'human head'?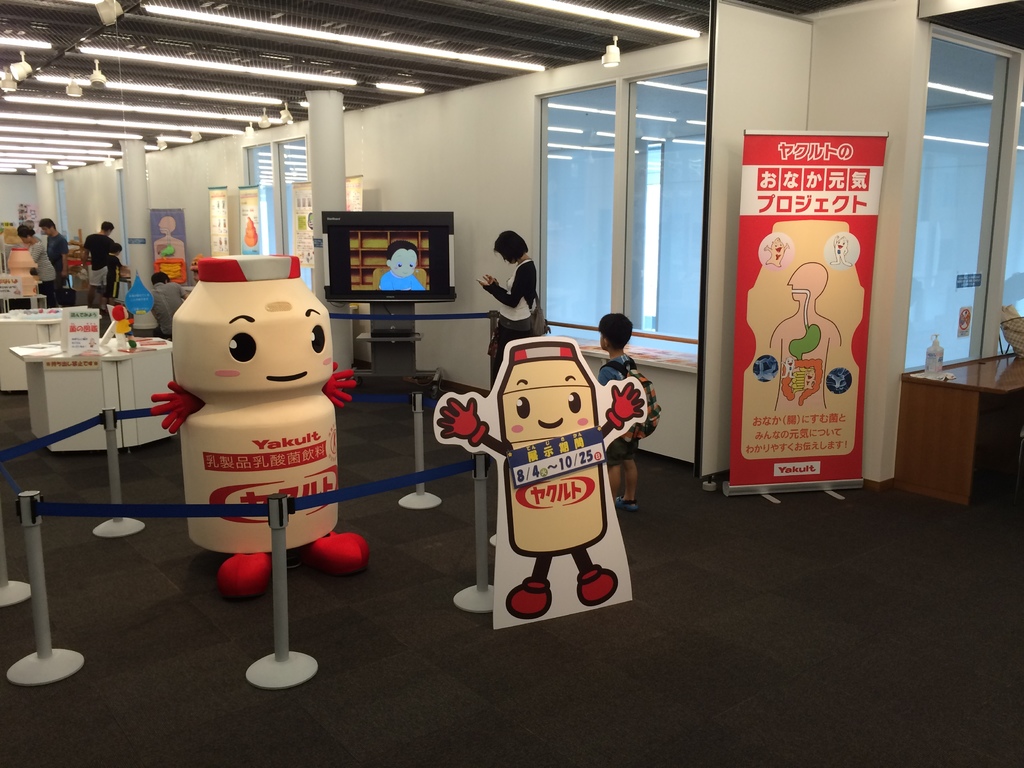
(38,220,59,236)
